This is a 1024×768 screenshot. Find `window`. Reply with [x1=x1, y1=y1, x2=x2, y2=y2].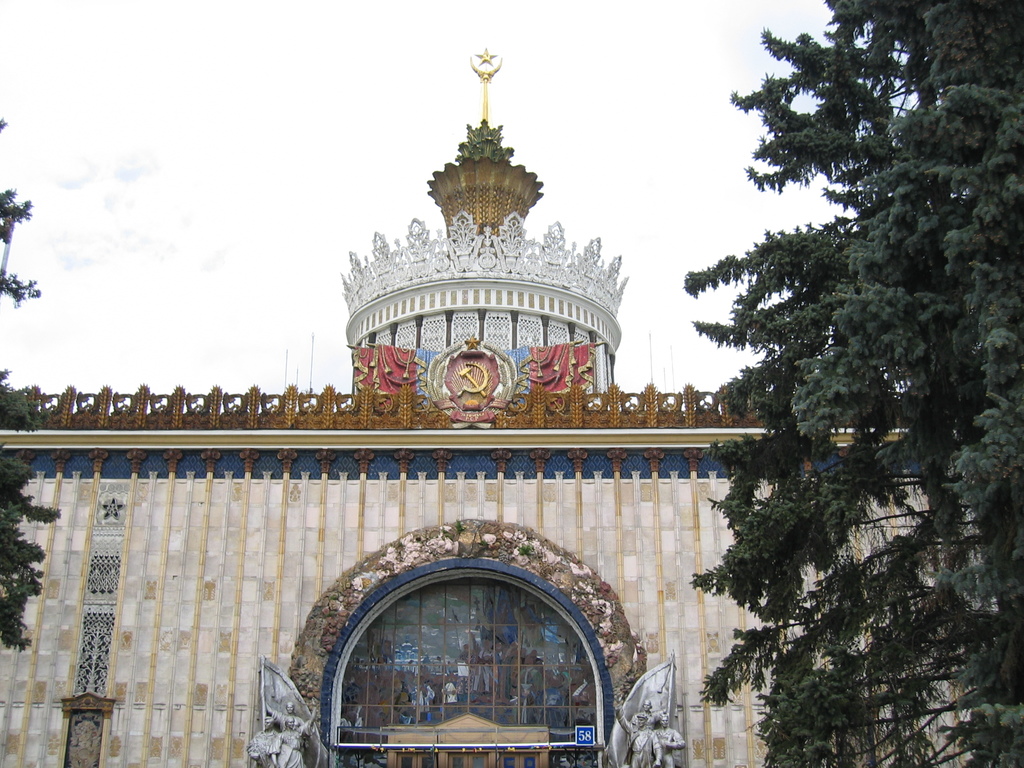
[x1=291, y1=532, x2=620, y2=742].
